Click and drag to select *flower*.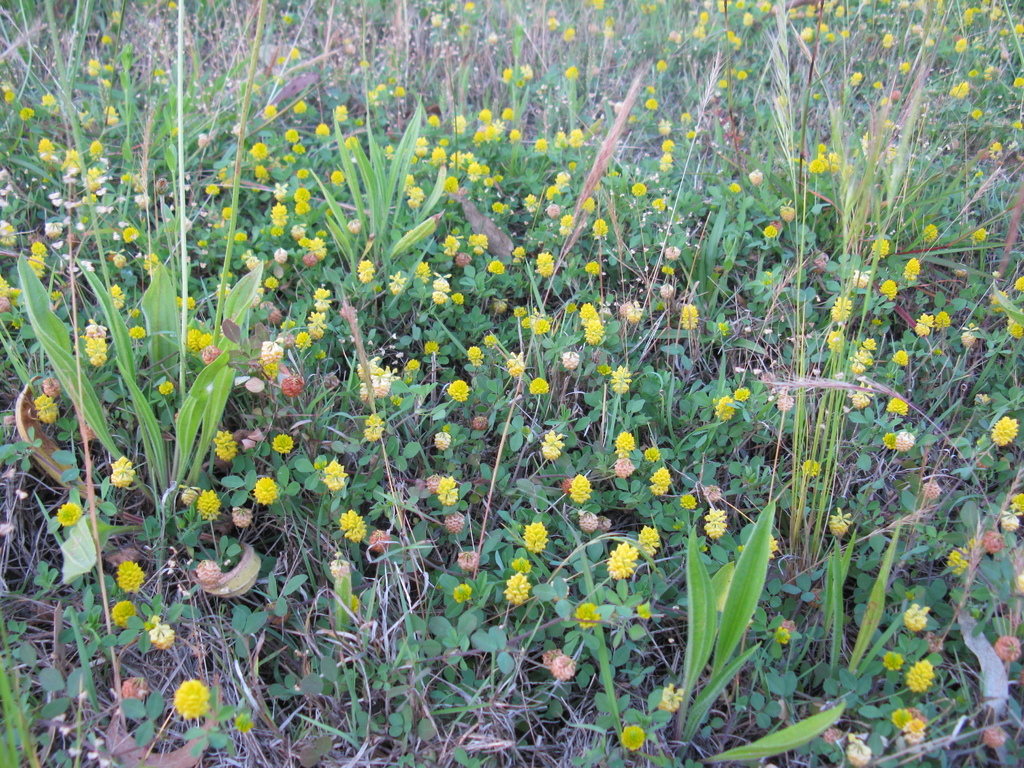
Selection: left=544, top=431, right=565, bottom=462.
